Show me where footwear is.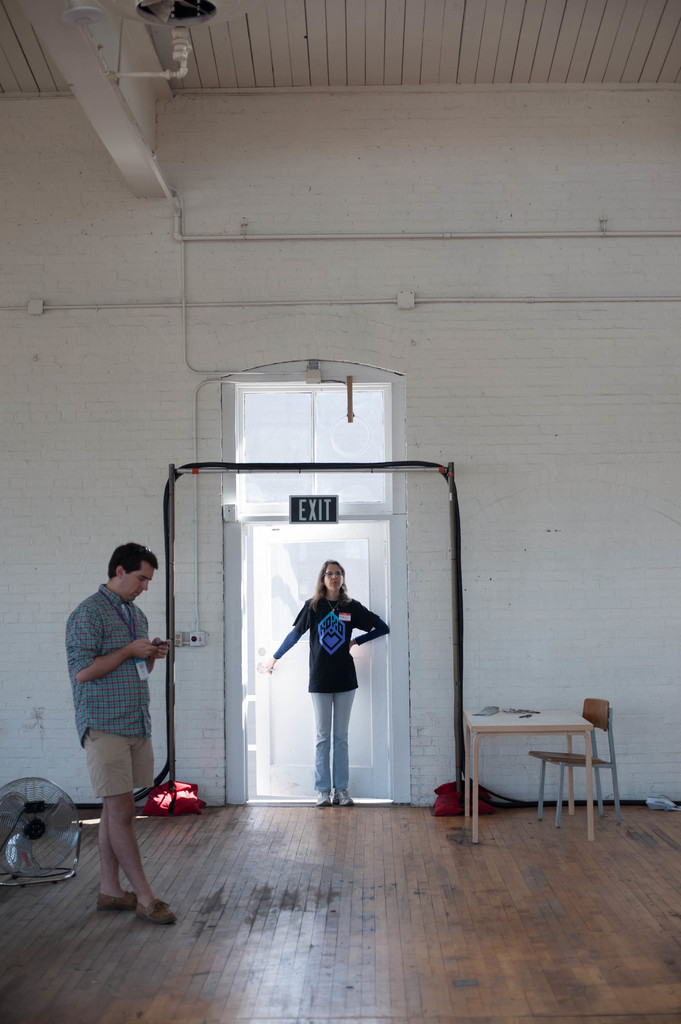
footwear is at [left=337, top=788, right=356, bottom=803].
